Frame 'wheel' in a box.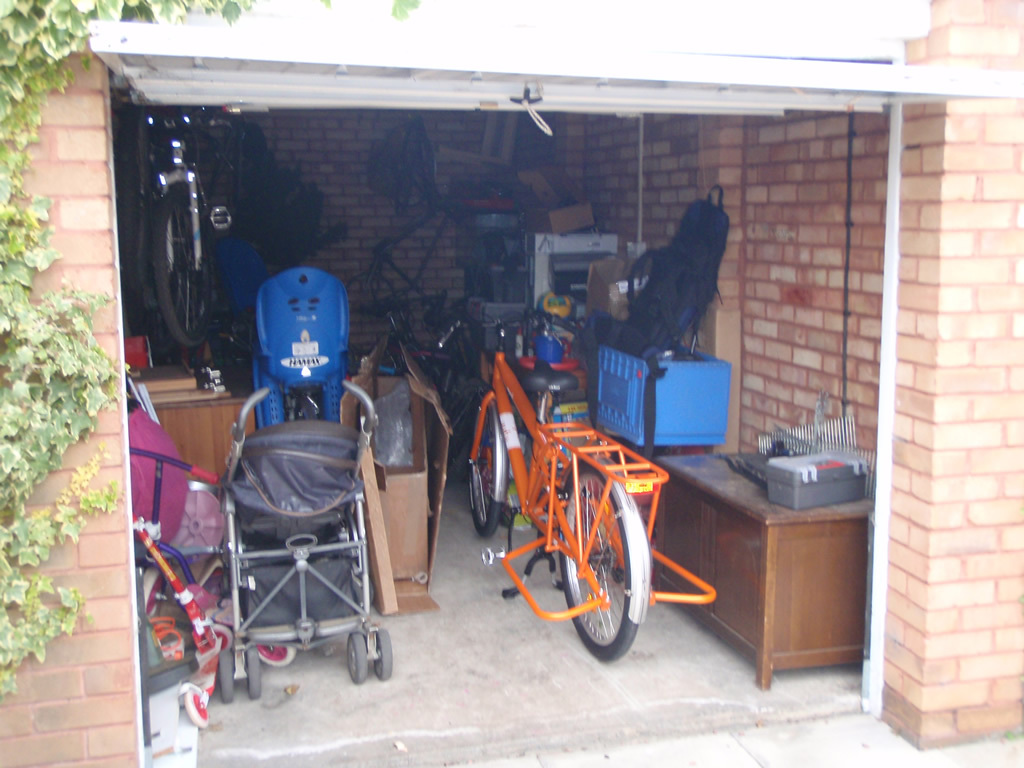
bbox=(558, 463, 639, 660).
